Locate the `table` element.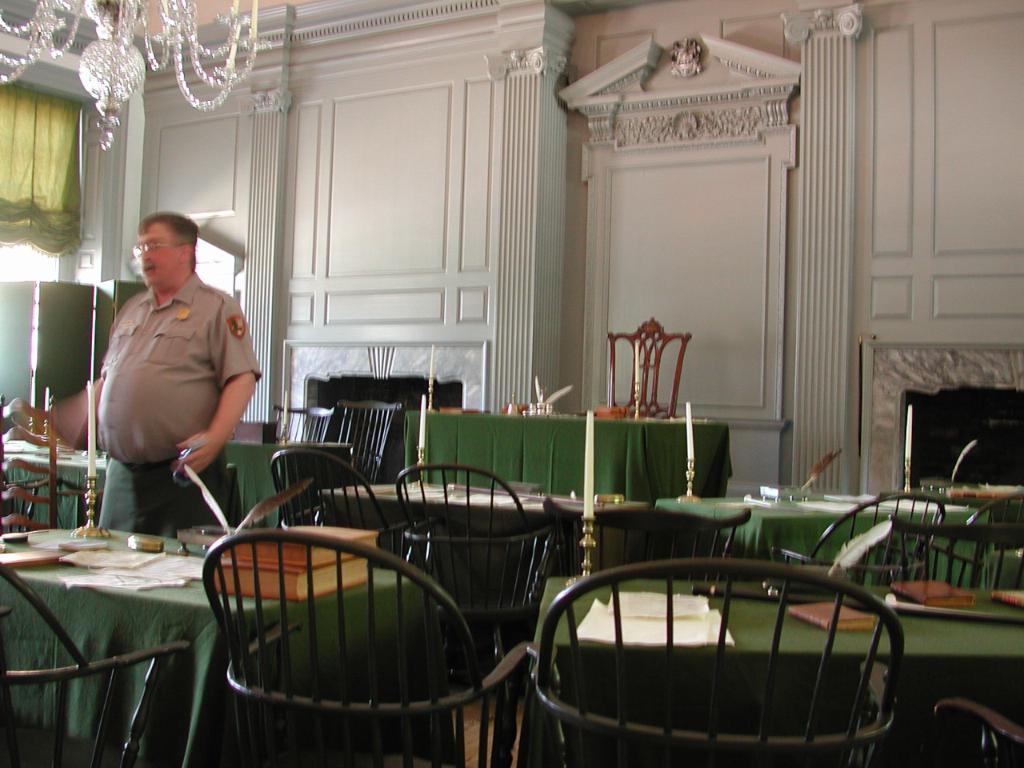
Element bbox: <bbox>5, 447, 238, 531</bbox>.
